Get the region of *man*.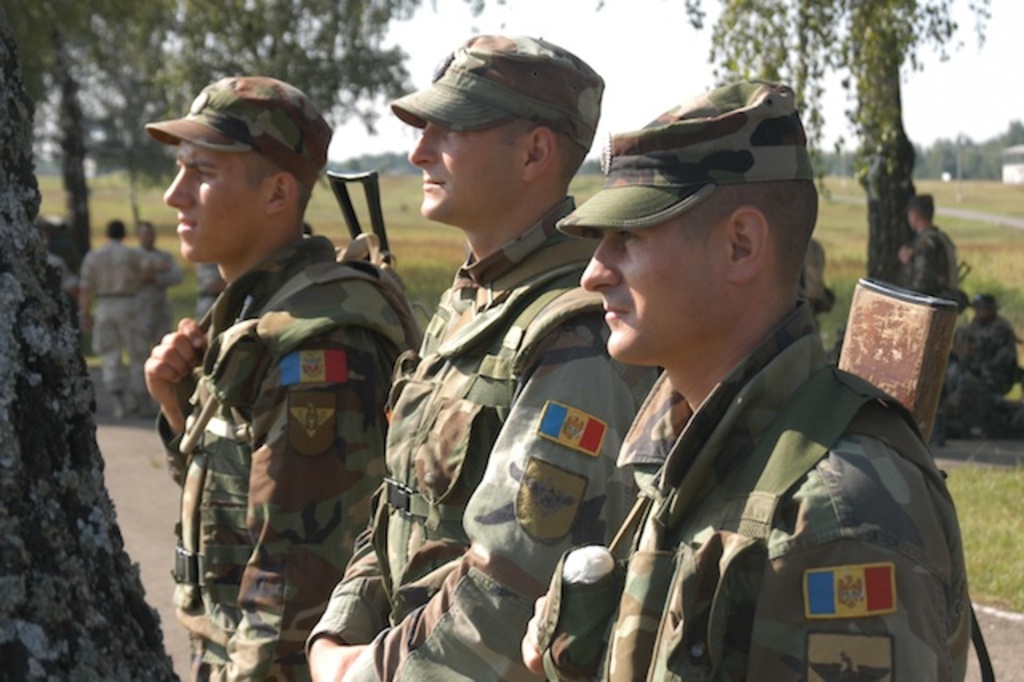
(136, 74, 389, 677).
